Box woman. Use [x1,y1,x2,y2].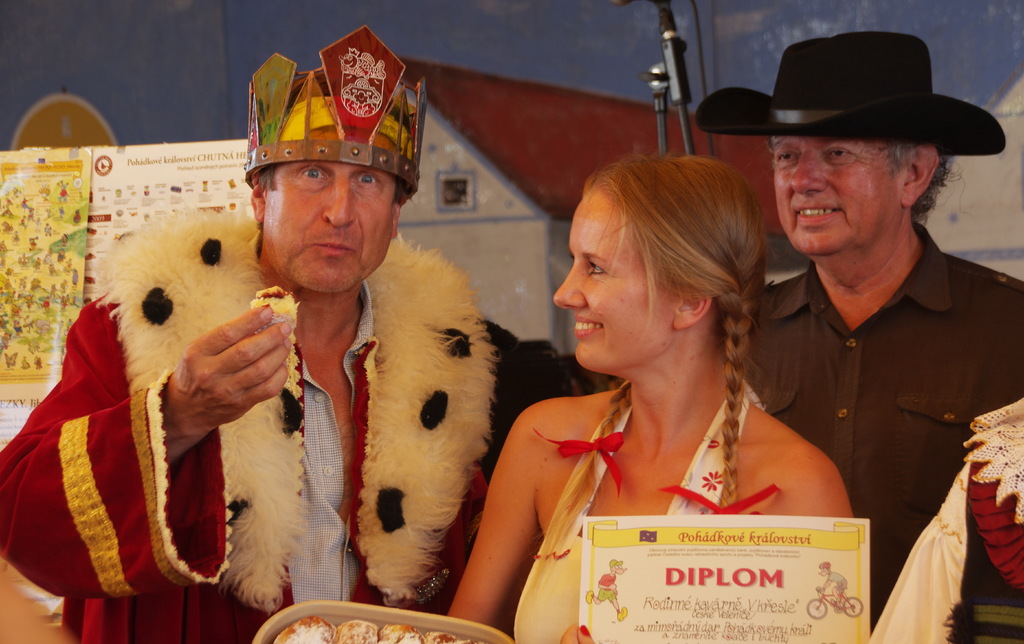
[446,154,852,643].
